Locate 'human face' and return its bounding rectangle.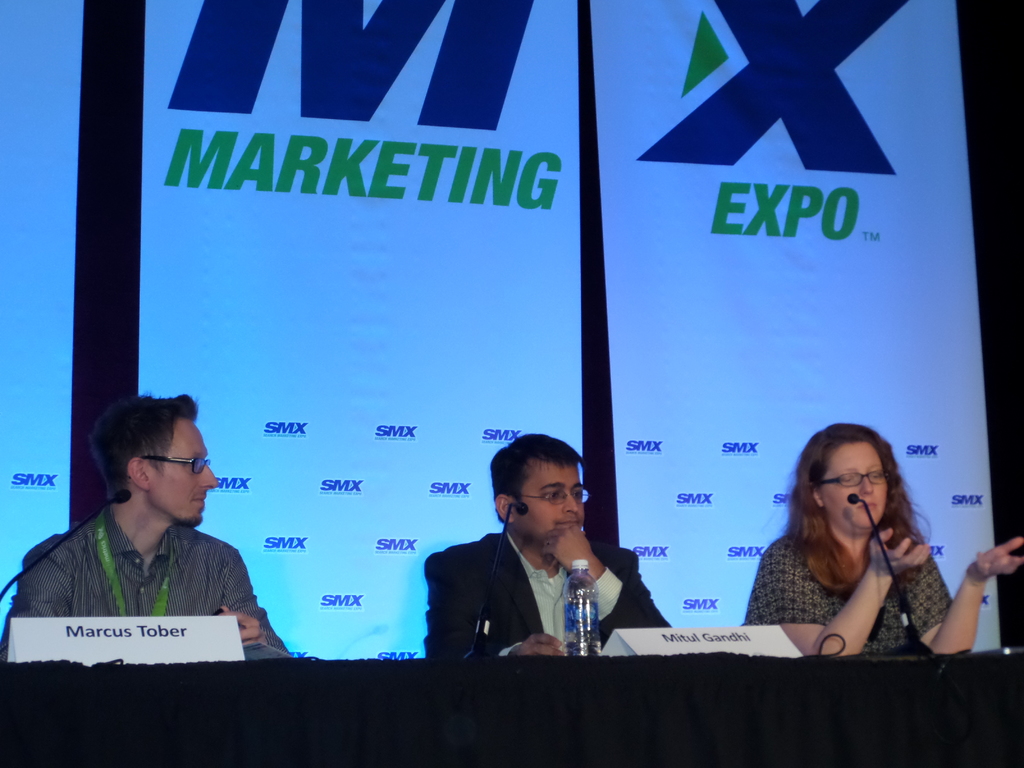
[x1=828, y1=446, x2=888, y2=529].
